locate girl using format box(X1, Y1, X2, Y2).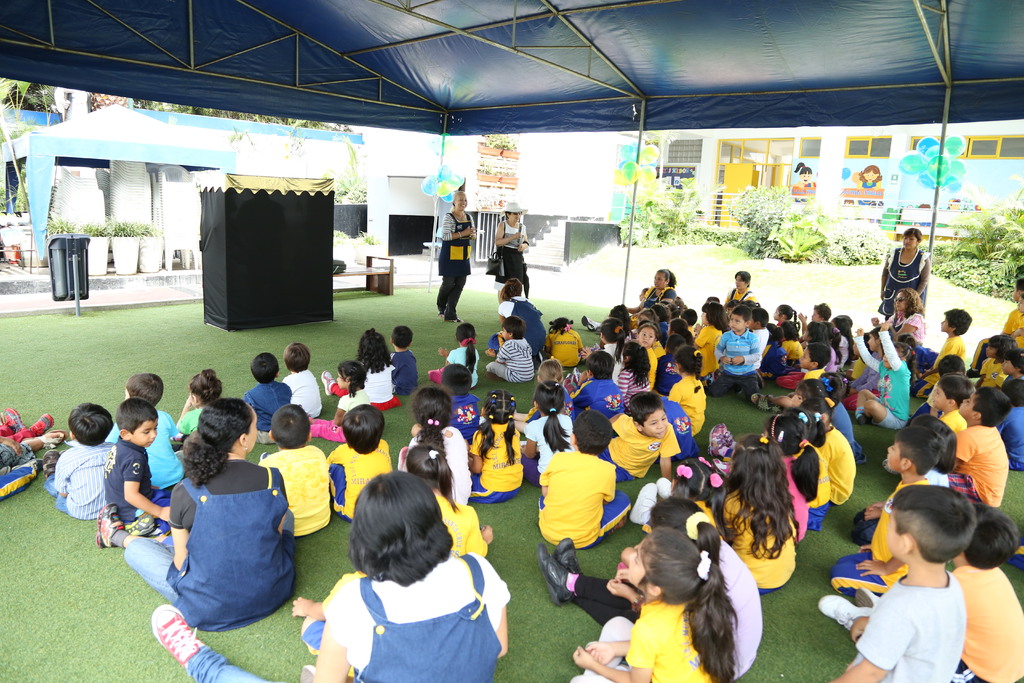
box(619, 337, 652, 415).
